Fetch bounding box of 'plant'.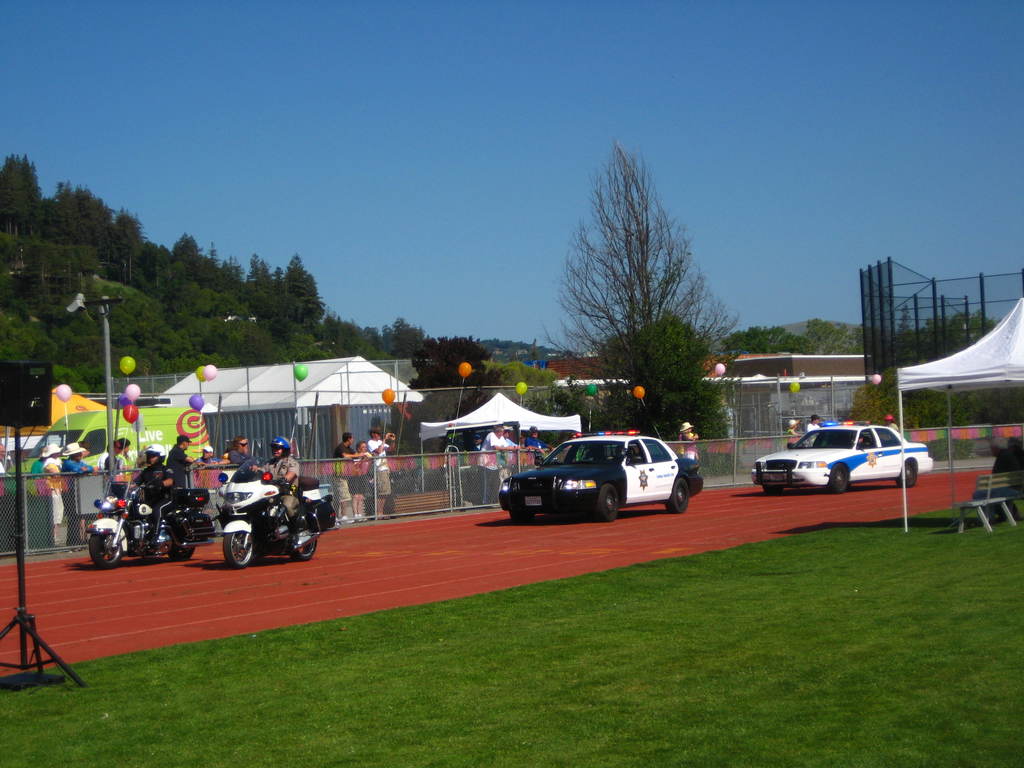
Bbox: [left=589, top=303, right=750, bottom=498].
